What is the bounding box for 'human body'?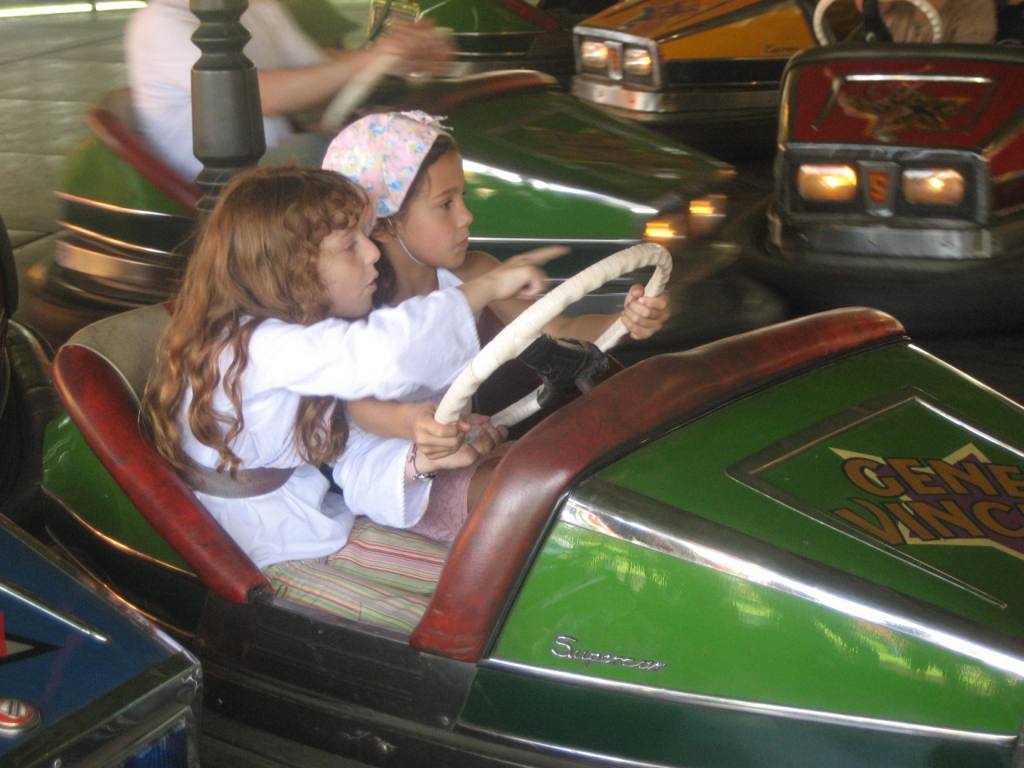
box(145, 176, 580, 583).
